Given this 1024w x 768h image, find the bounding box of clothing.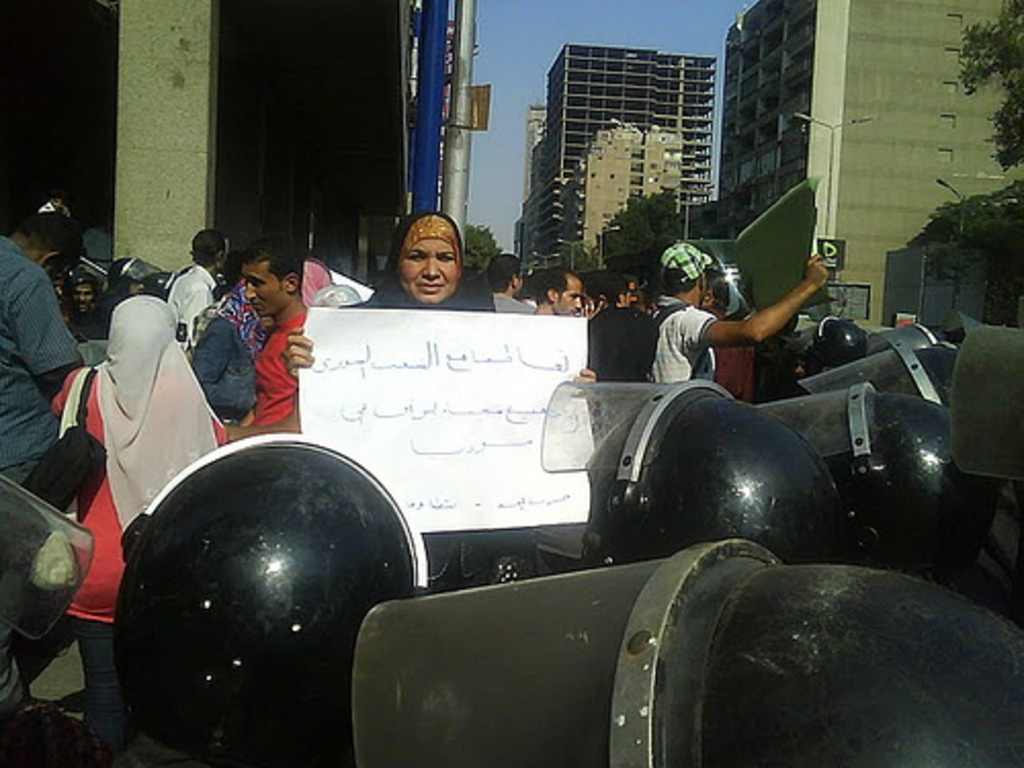
(left=0, top=225, right=82, bottom=508).
